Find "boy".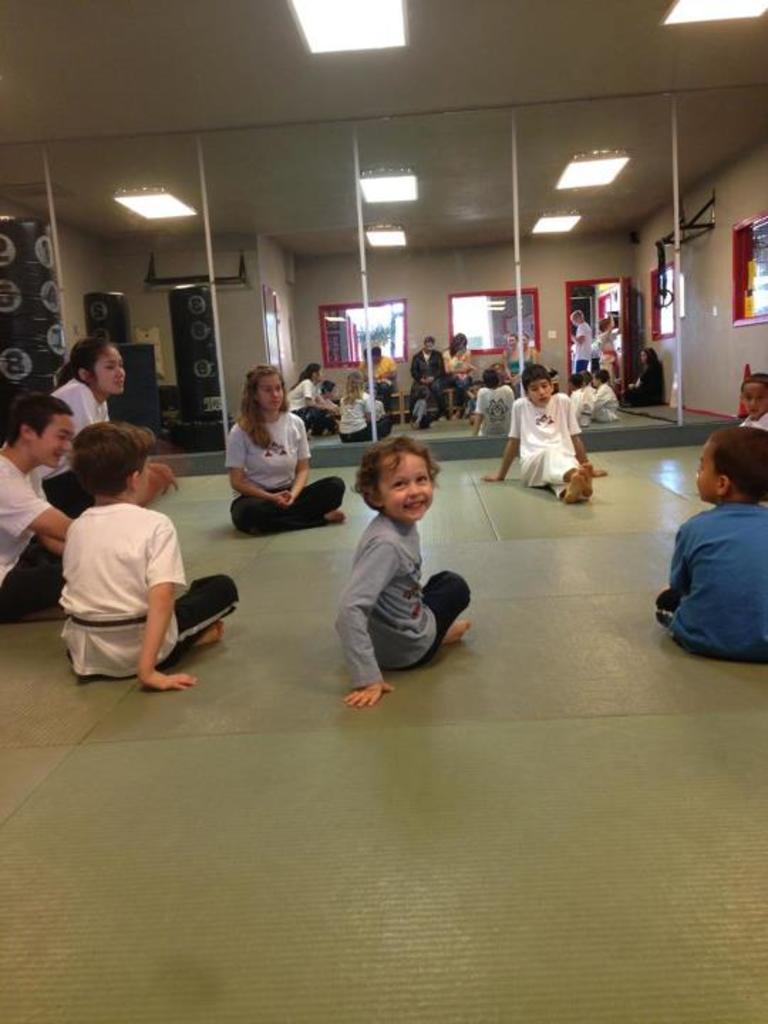
[x1=738, y1=374, x2=767, y2=424].
